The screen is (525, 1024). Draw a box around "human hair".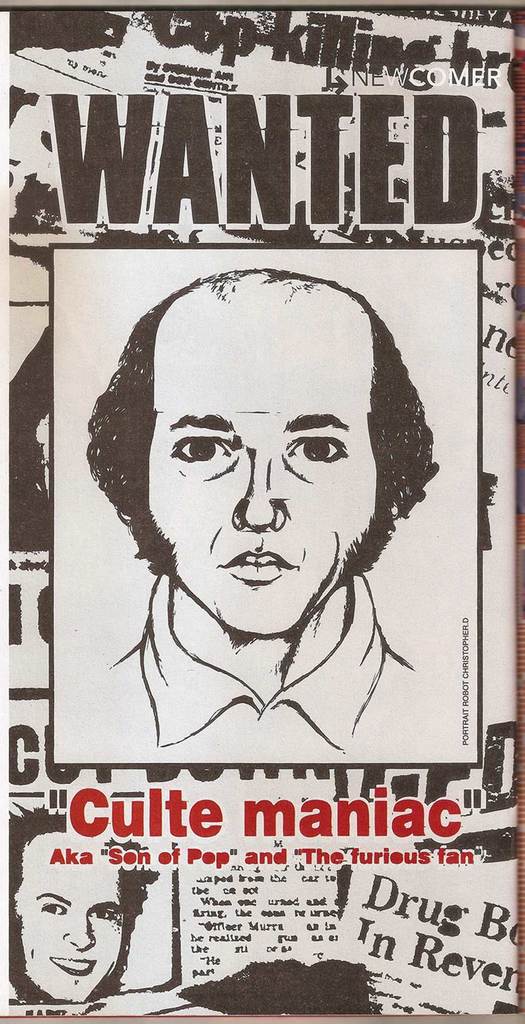
bbox(97, 264, 400, 571).
